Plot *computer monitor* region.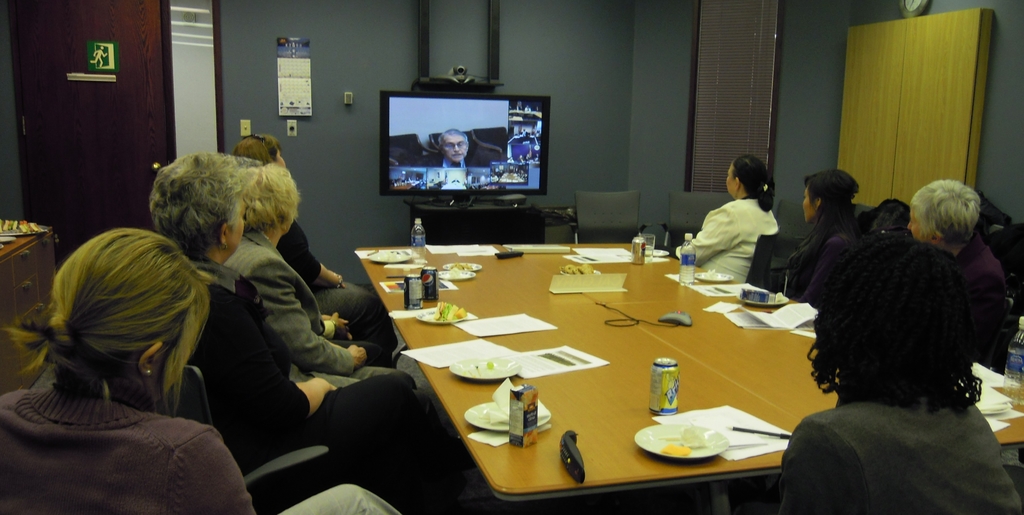
Plotted at pyautogui.locateOnScreen(380, 92, 554, 206).
